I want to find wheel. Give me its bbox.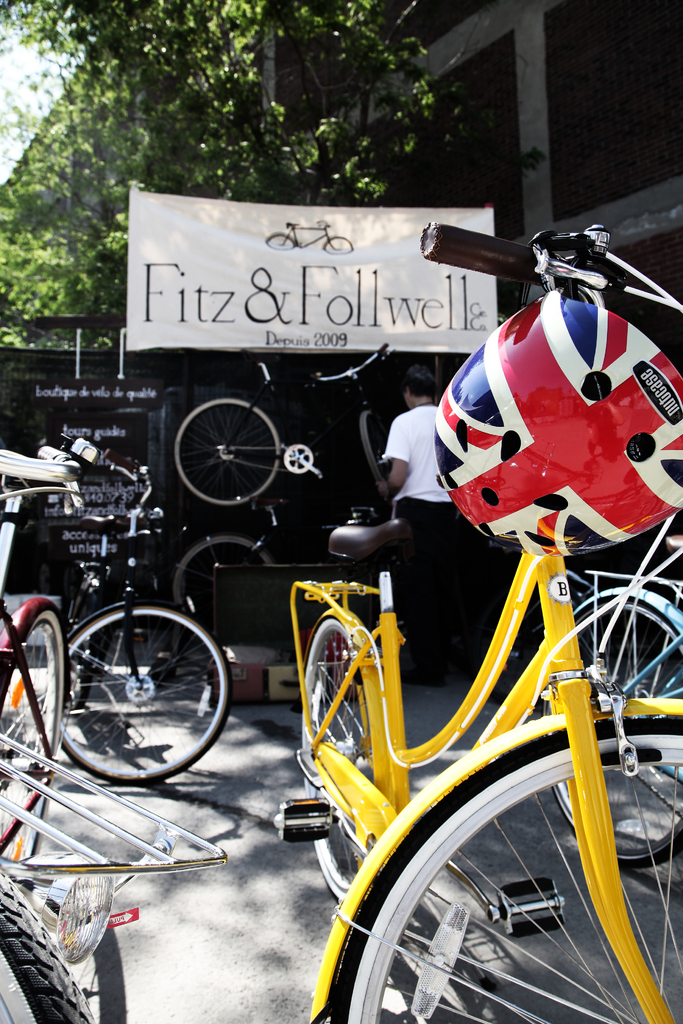
left=59, top=602, right=232, bottom=790.
